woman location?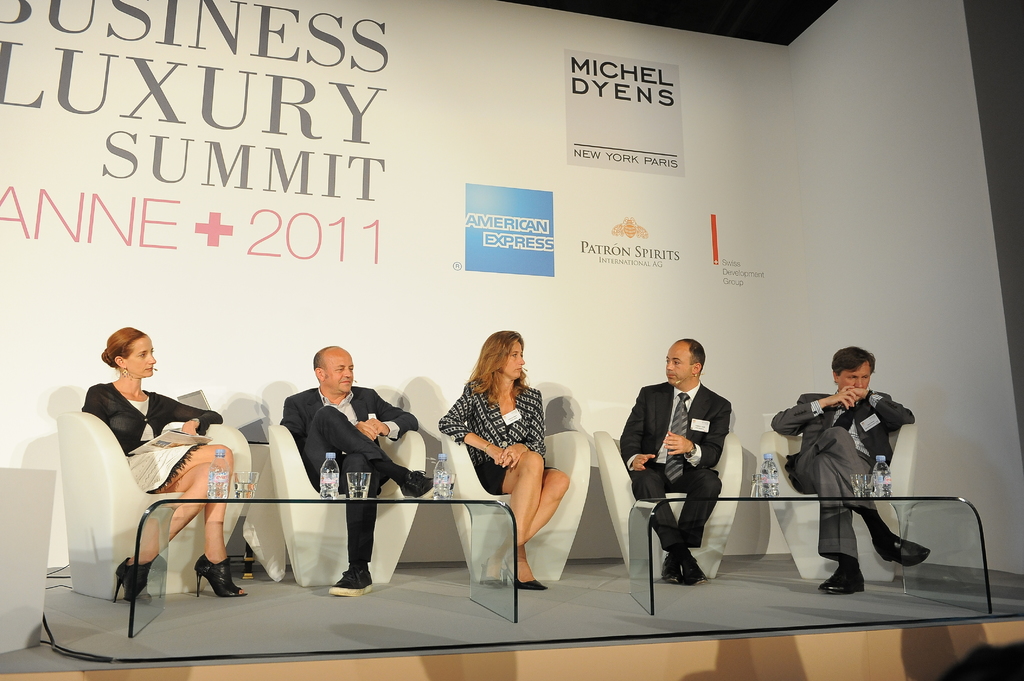
l=81, t=323, r=245, b=605
